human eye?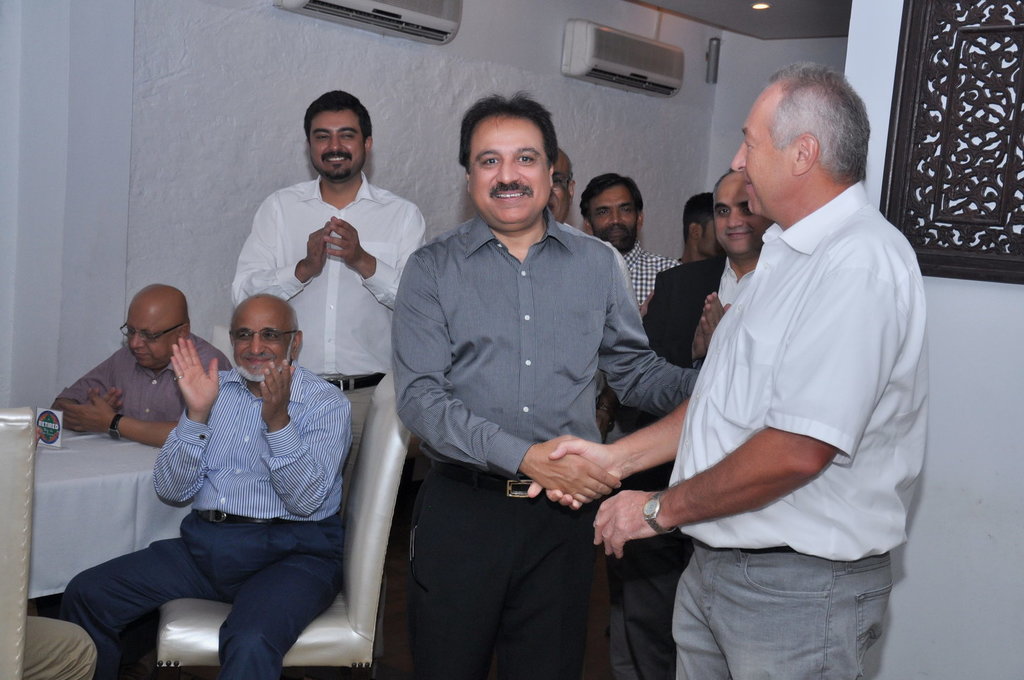
bbox=[339, 131, 355, 140]
